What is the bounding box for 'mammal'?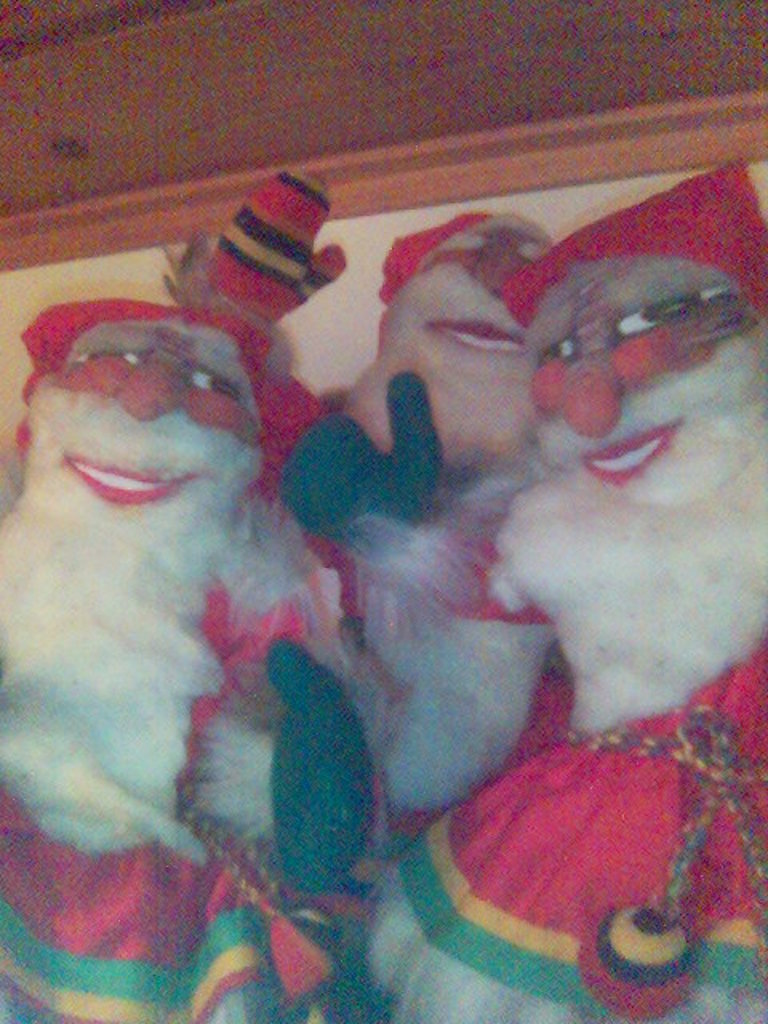
0, 301, 373, 1022.
